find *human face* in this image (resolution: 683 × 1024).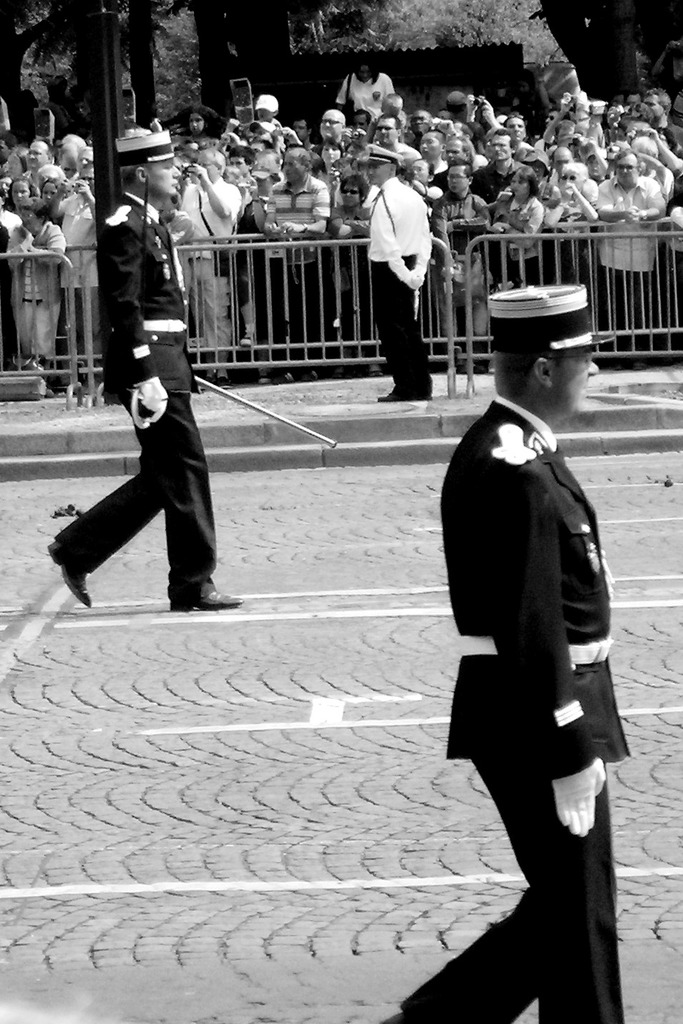
<region>552, 358, 599, 401</region>.
